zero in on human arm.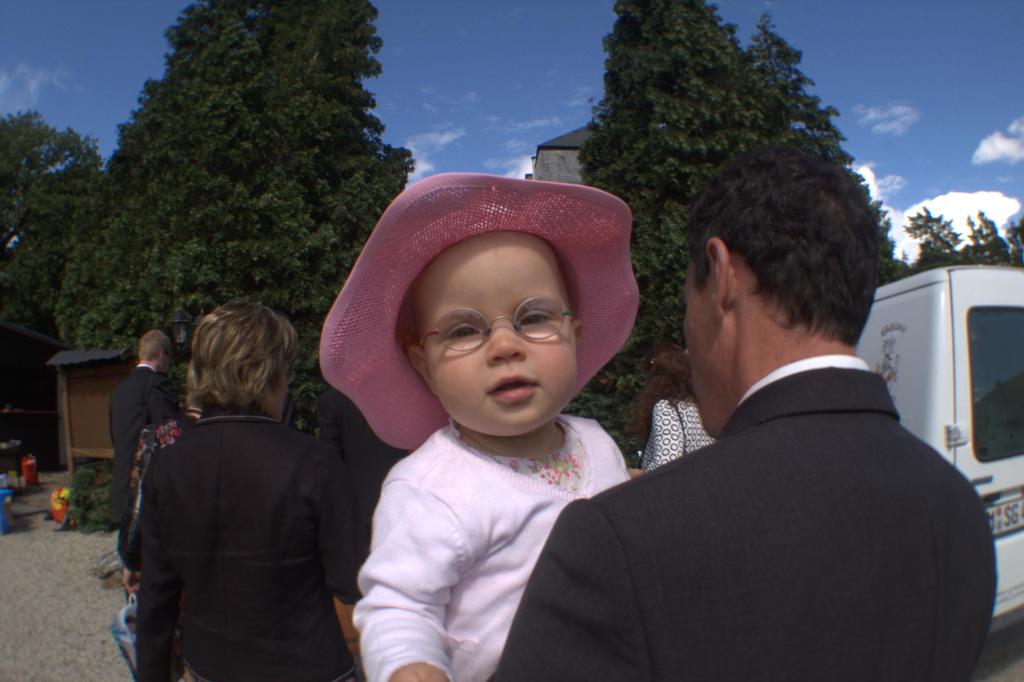
Zeroed in: detection(151, 378, 180, 430).
